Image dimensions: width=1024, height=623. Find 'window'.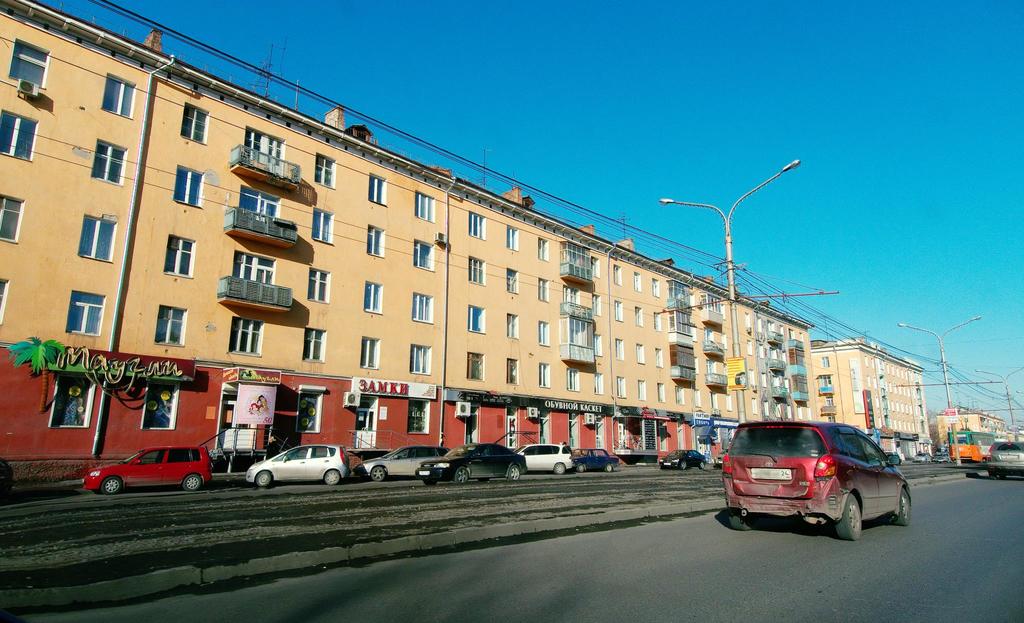
box(538, 320, 548, 344).
